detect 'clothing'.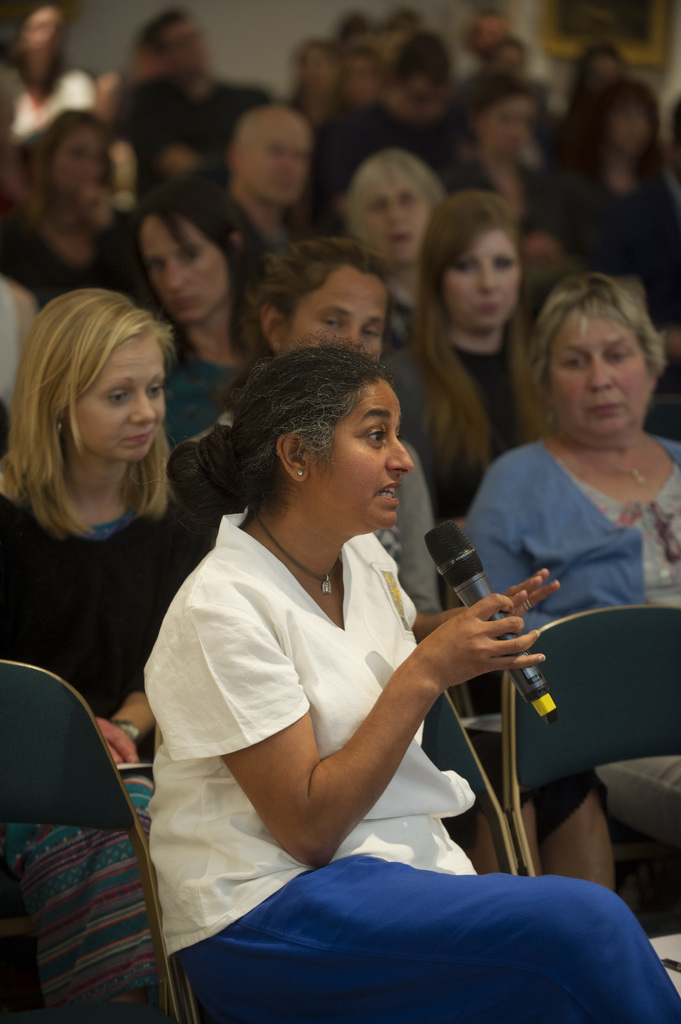
Detected at detection(168, 342, 249, 452).
